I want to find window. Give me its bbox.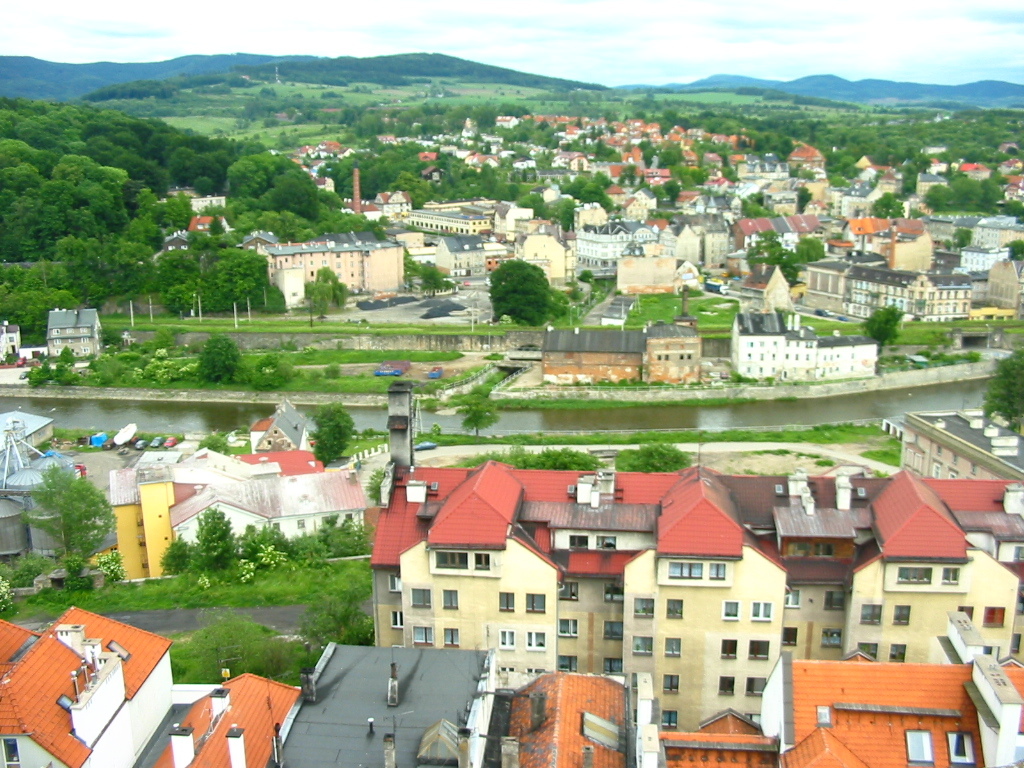
391/608/406/629.
